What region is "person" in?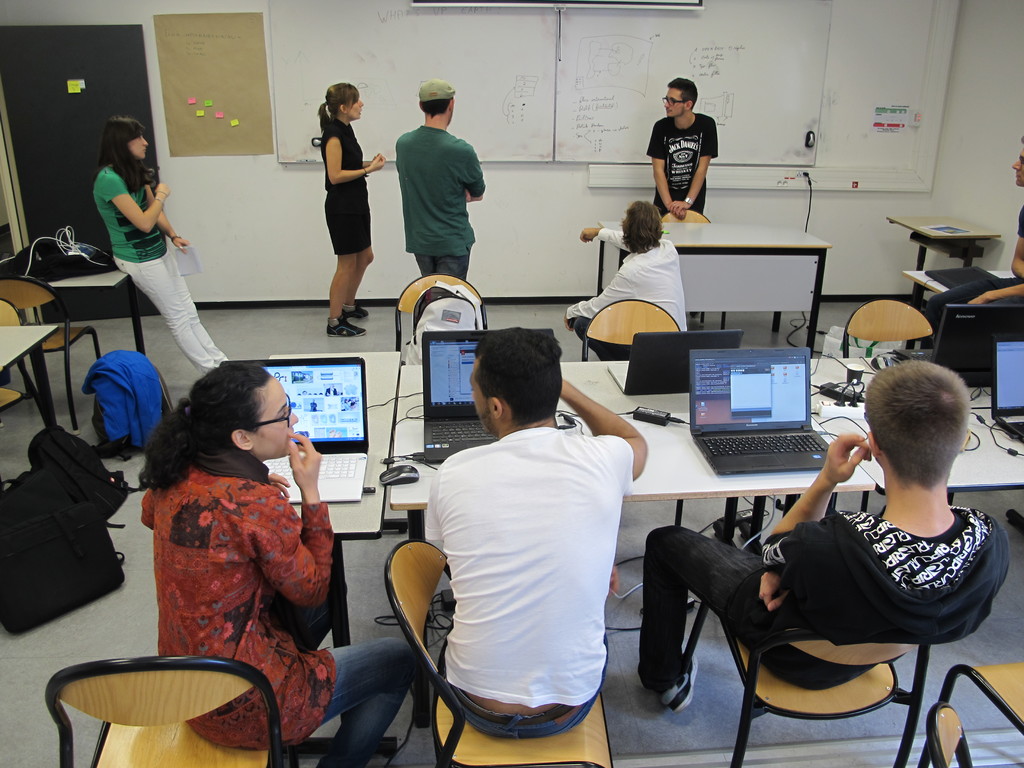
90:114:234:373.
